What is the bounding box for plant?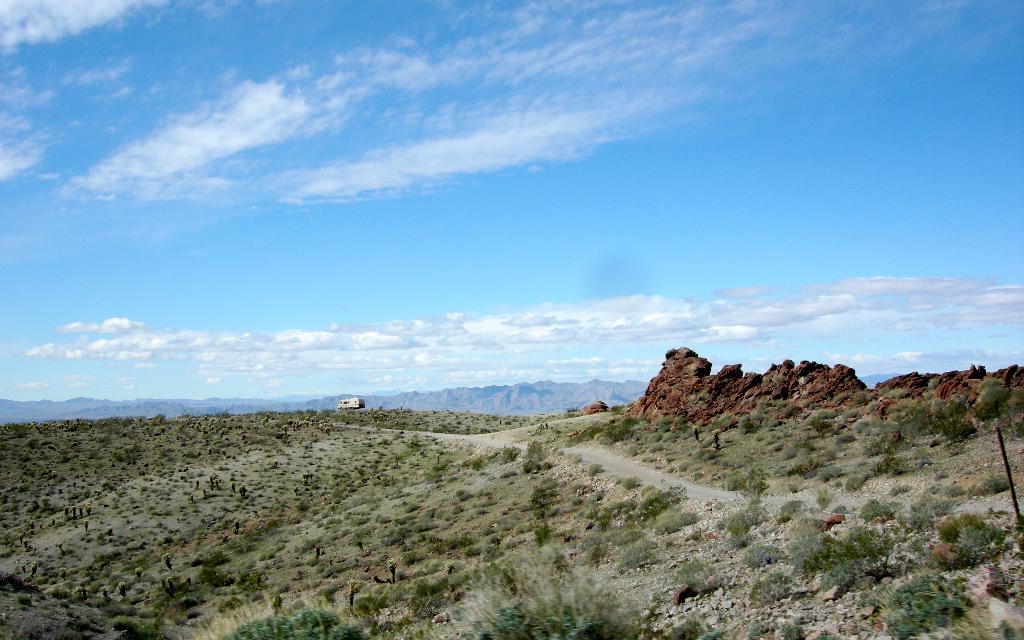
region(786, 482, 798, 492).
